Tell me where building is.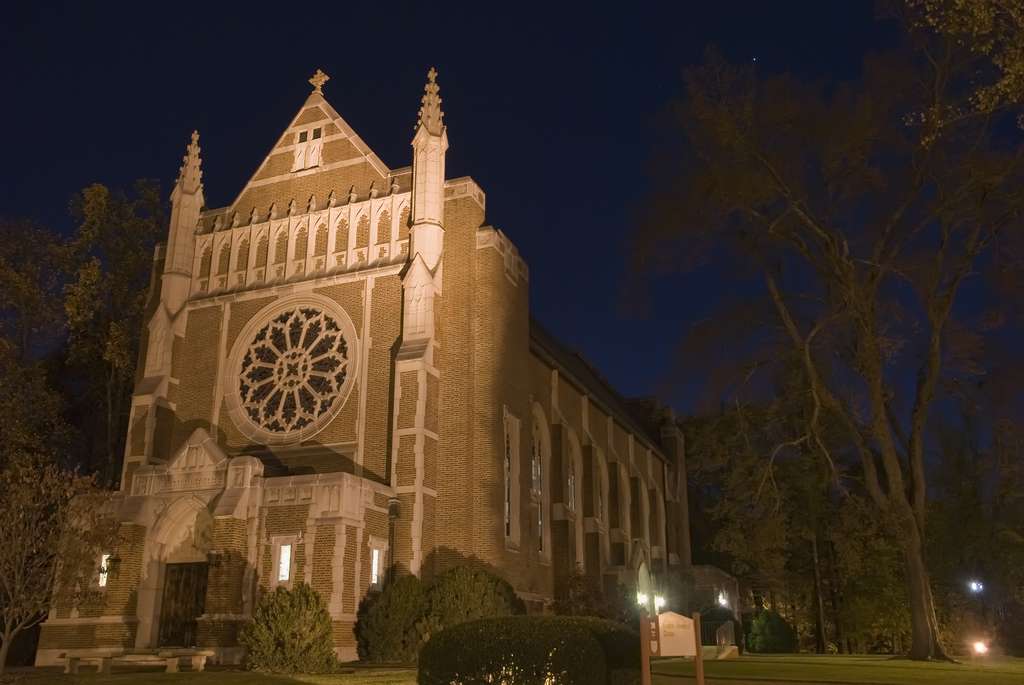
building is at 34/65/691/670.
